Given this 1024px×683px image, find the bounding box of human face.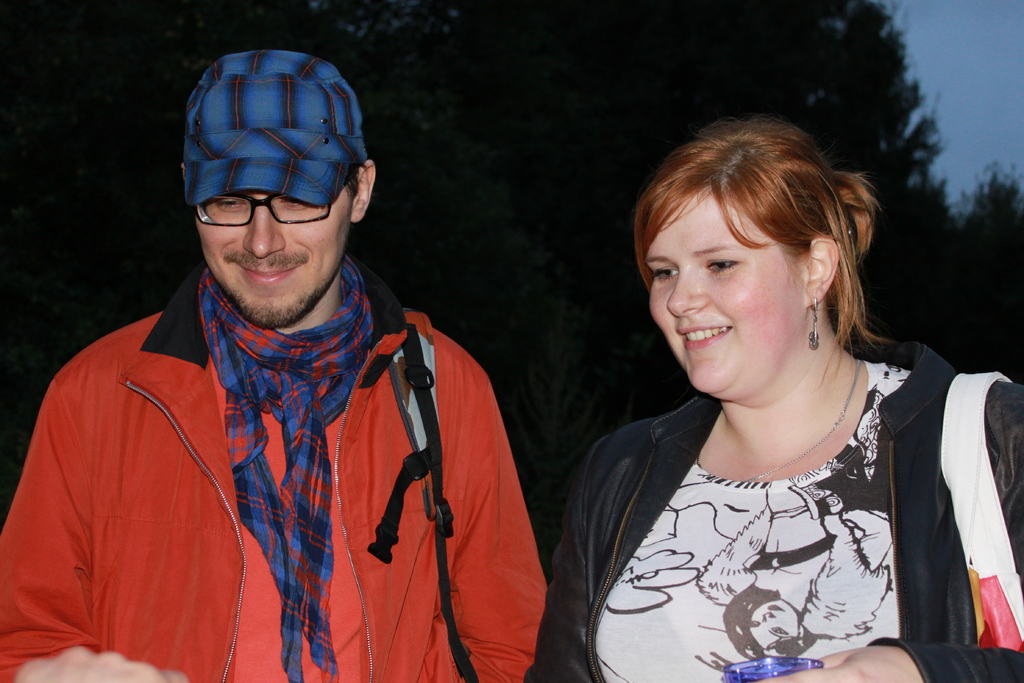
196:188:356:329.
